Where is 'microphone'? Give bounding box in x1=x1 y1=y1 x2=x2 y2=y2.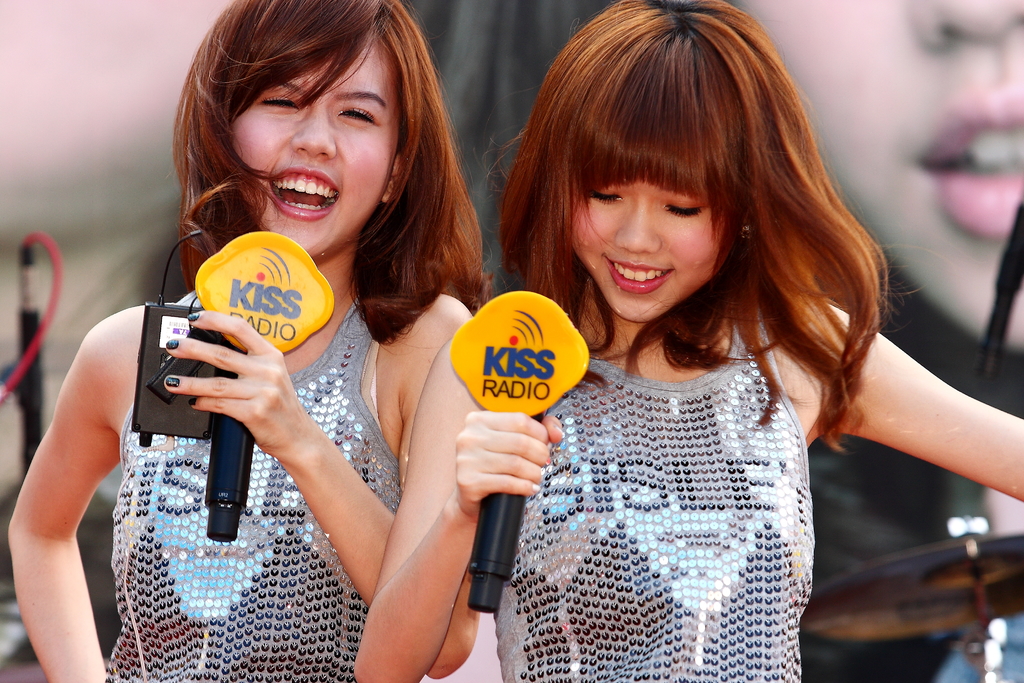
x1=434 y1=278 x2=596 y2=608.
